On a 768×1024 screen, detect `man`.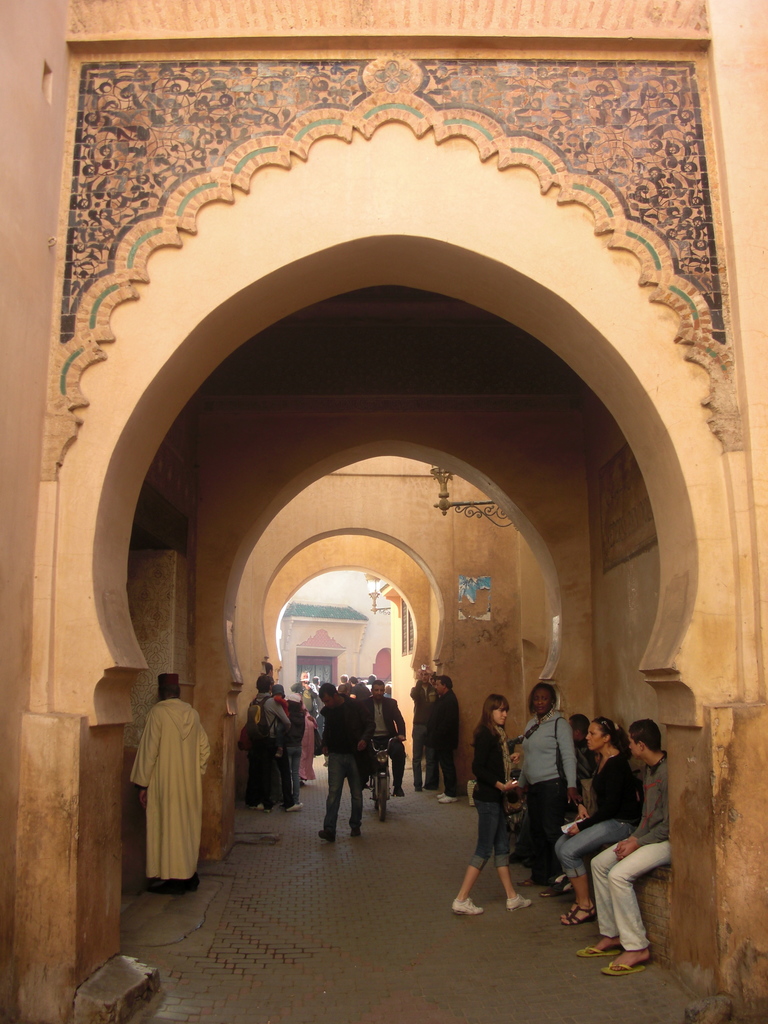
rect(350, 678, 371, 702).
